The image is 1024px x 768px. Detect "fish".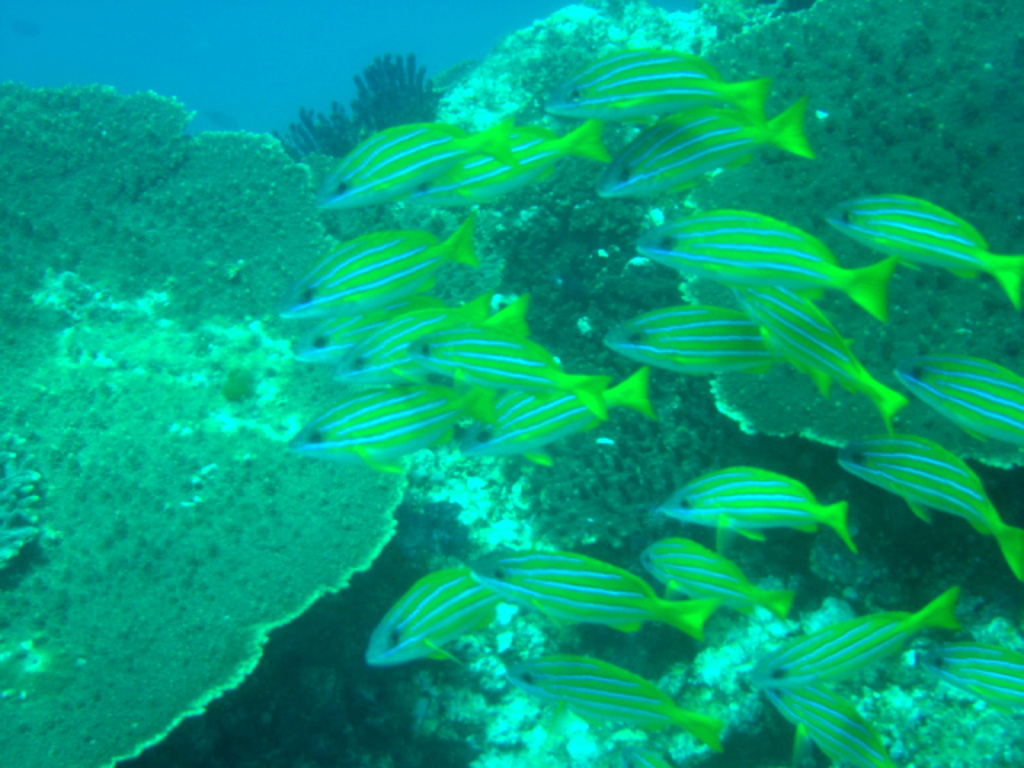
Detection: Rect(742, 584, 958, 682).
